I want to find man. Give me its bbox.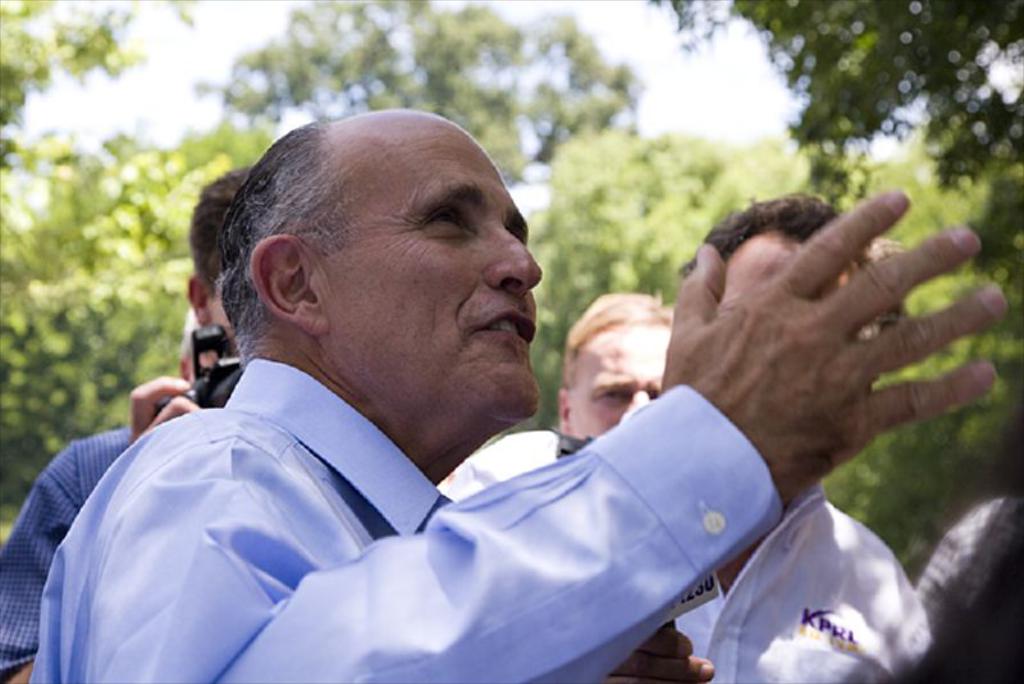
552,292,676,442.
